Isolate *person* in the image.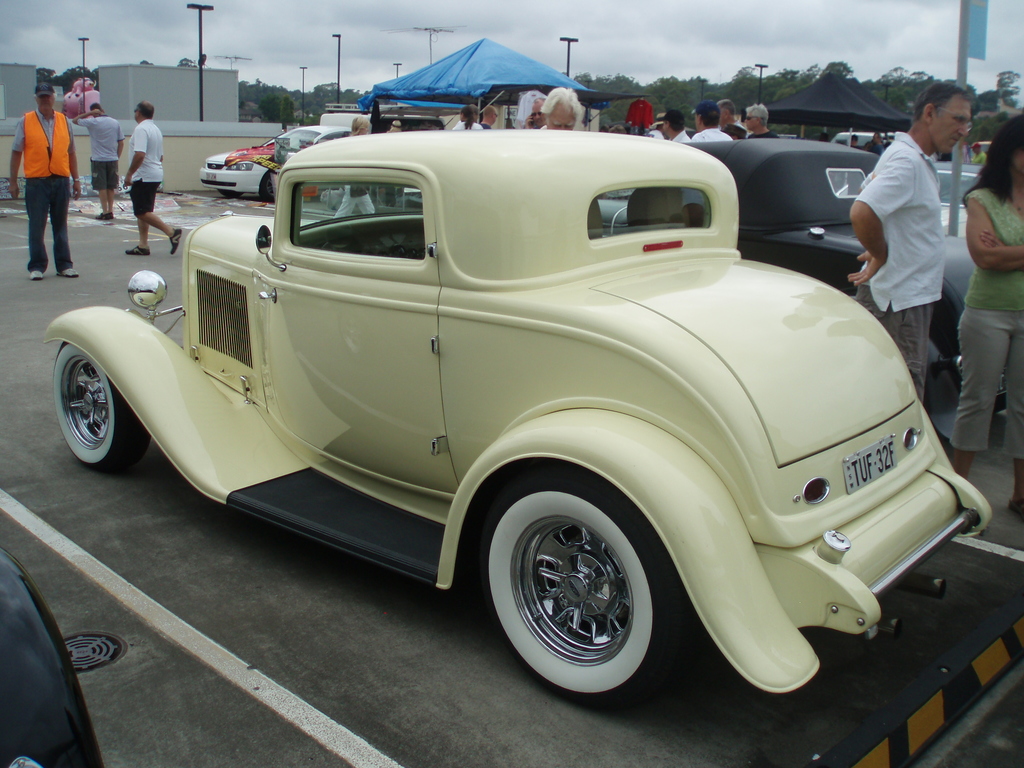
Isolated region: rect(838, 77, 974, 414).
